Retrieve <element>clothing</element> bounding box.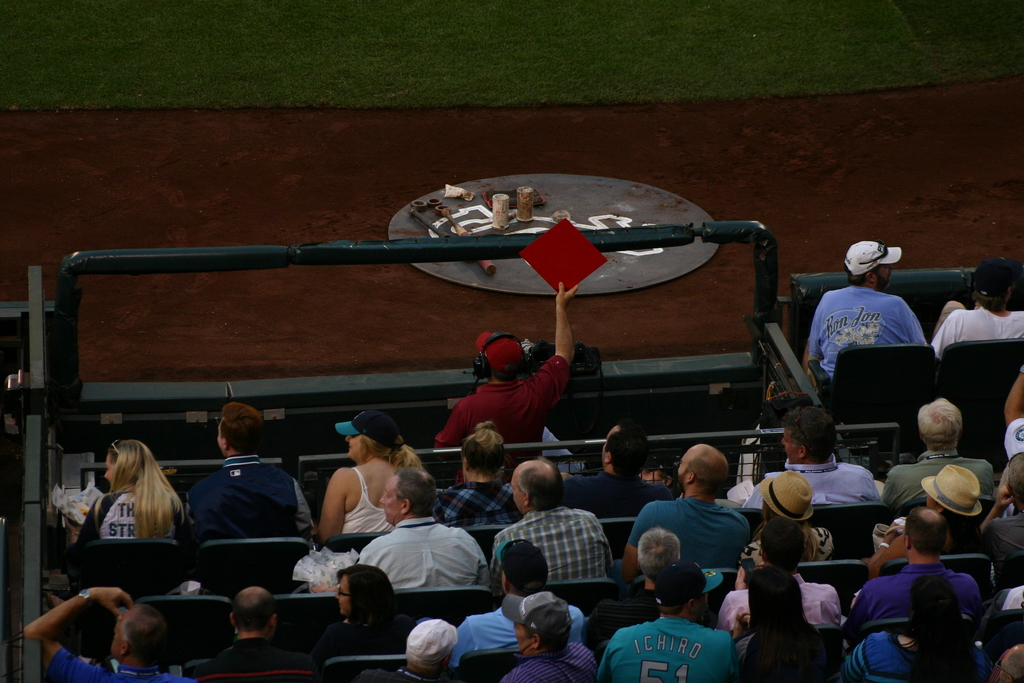
Bounding box: BBox(346, 464, 387, 536).
